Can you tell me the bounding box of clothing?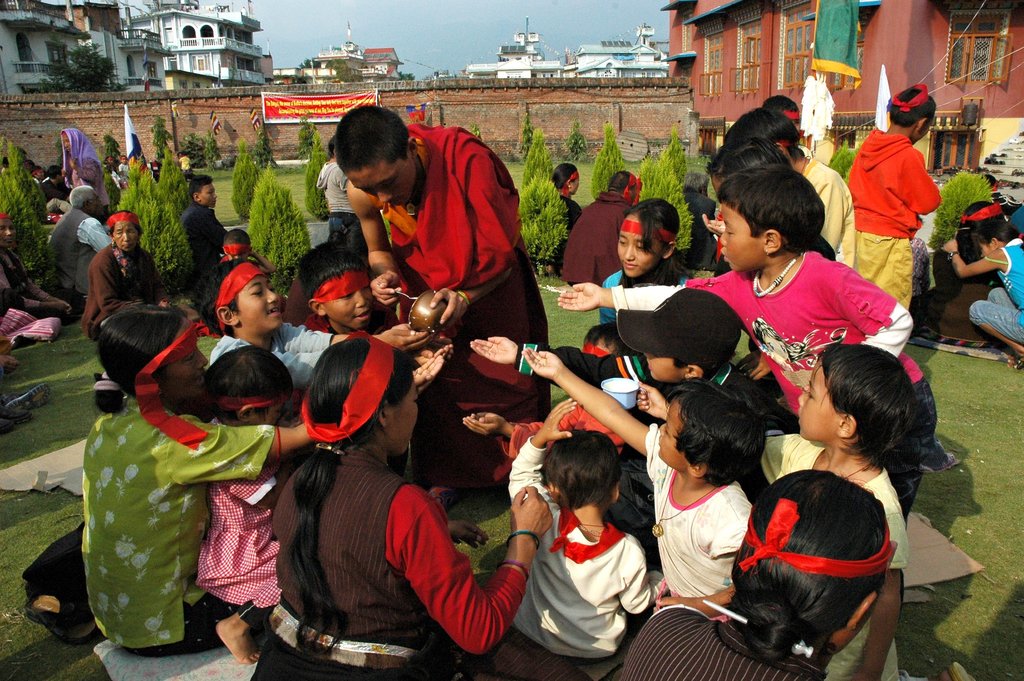
region(510, 434, 668, 677).
